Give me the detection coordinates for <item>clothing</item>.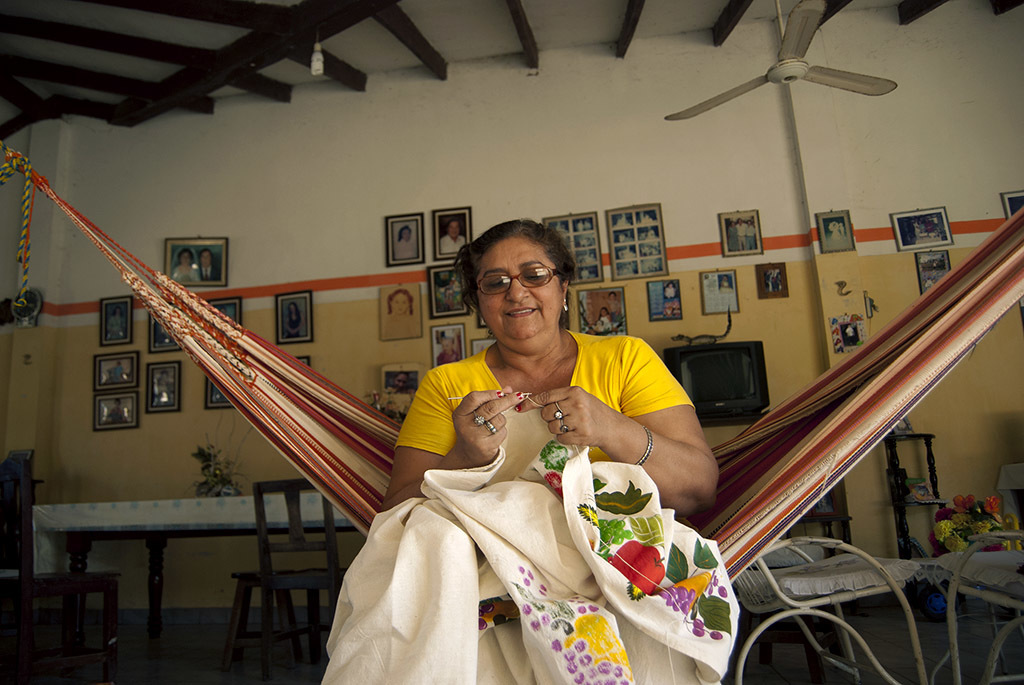
(left=440, top=235, right=463, bottom=259).
